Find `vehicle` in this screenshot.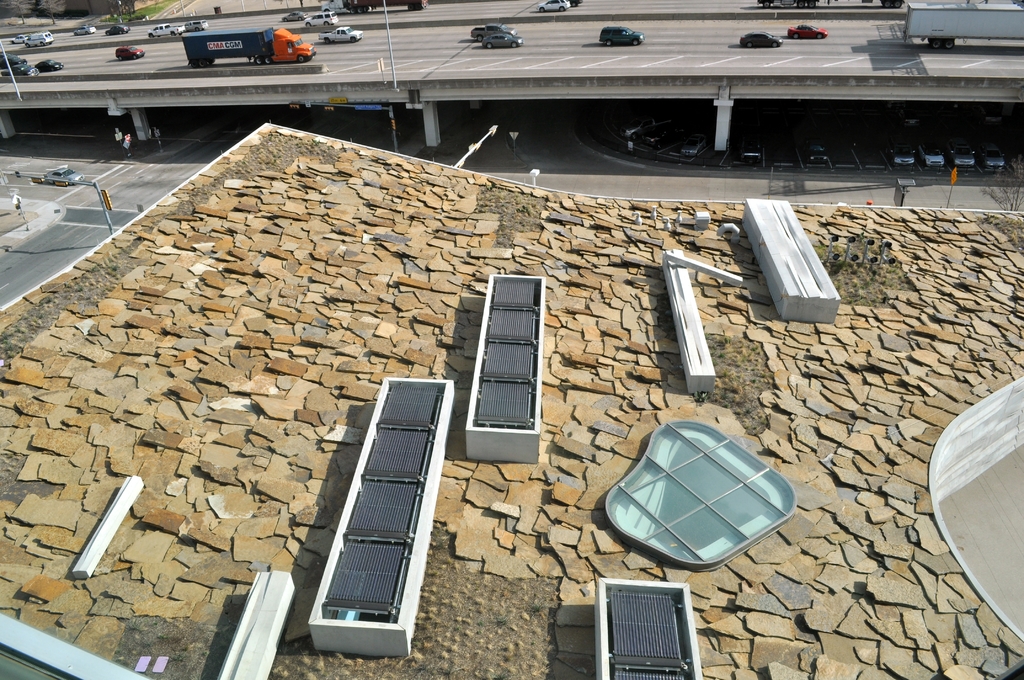
The bounding box for `vehicle` is [917, 145, 943, 166].
